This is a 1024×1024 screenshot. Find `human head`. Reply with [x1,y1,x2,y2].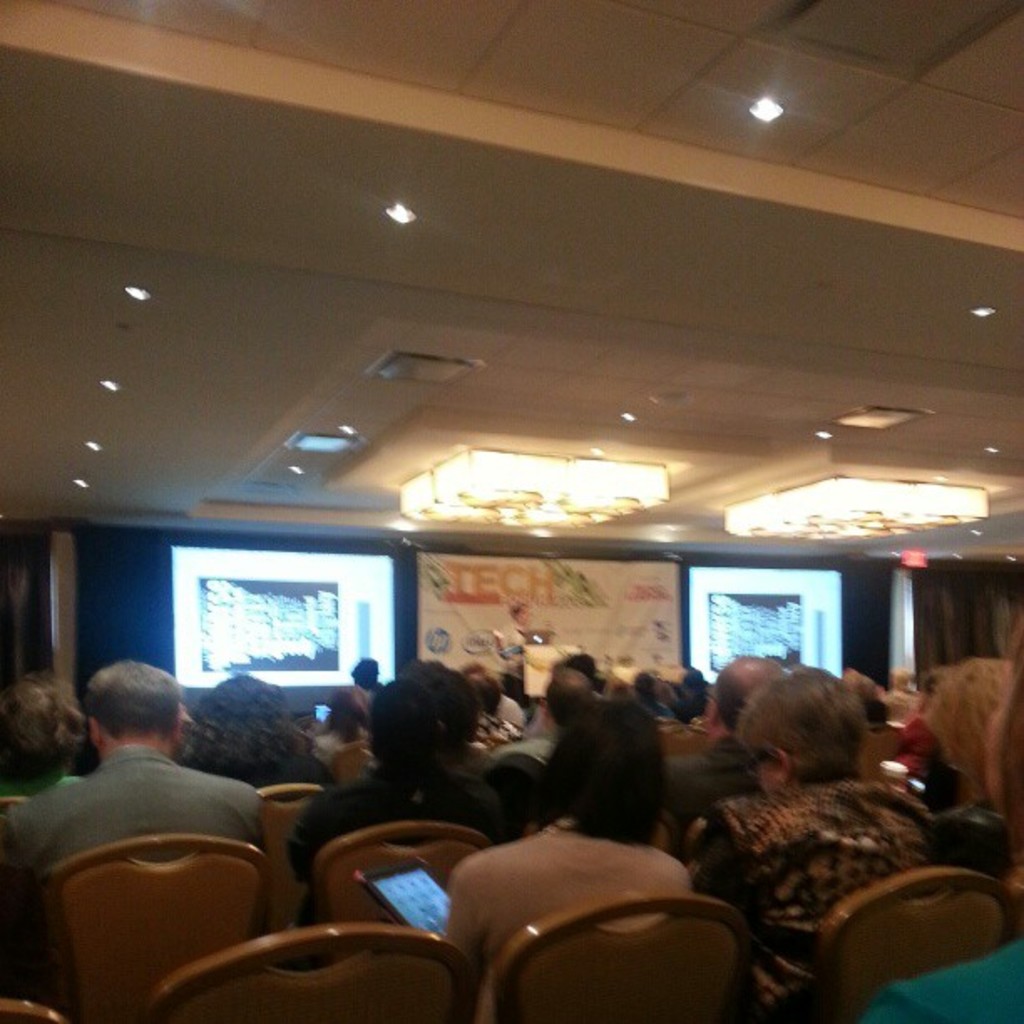
[0,668,92,801].
